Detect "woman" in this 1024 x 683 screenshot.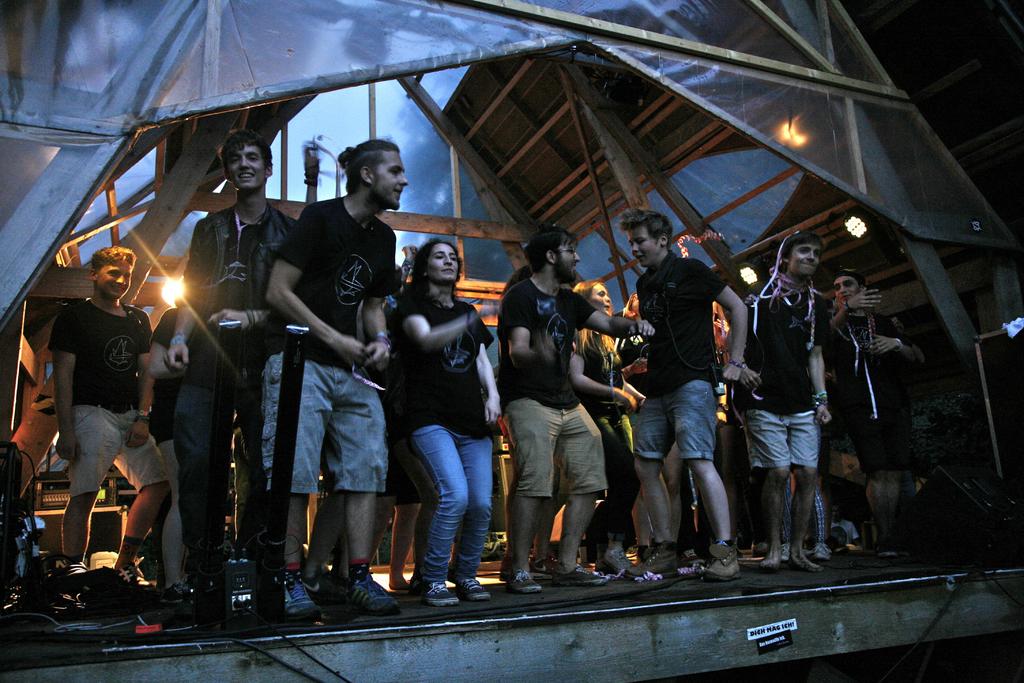
Detection: l=385, t=229, r=509, b=607.
